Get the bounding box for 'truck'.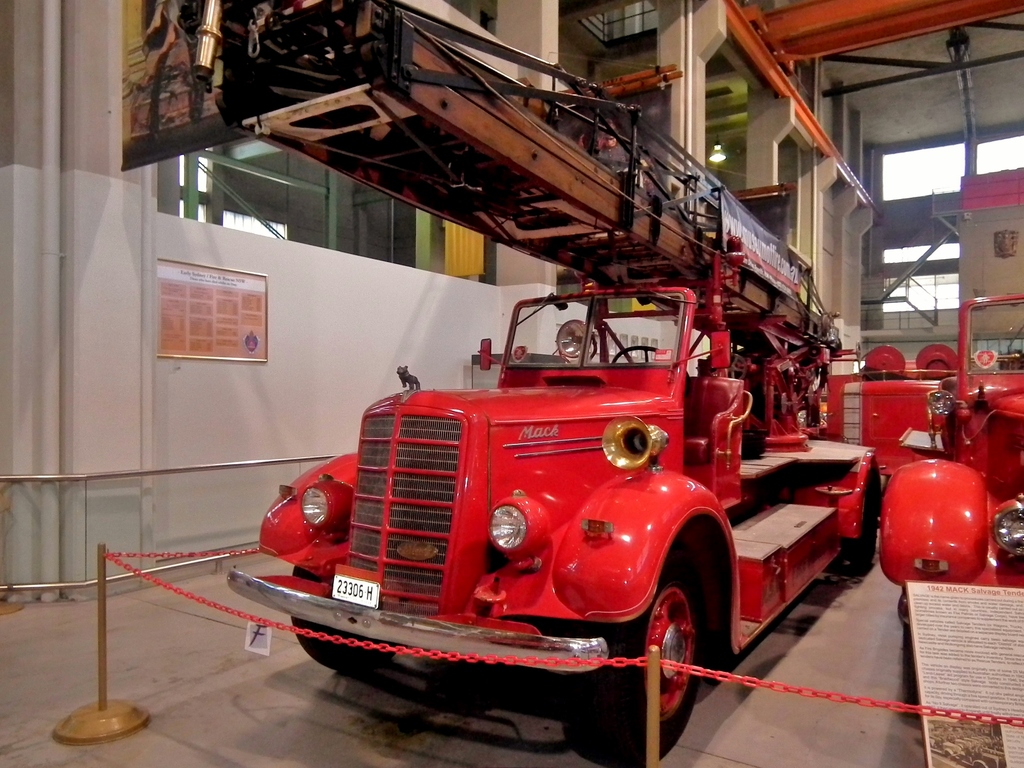
[x1=882, y1=291, x2=1023, y2=594].
